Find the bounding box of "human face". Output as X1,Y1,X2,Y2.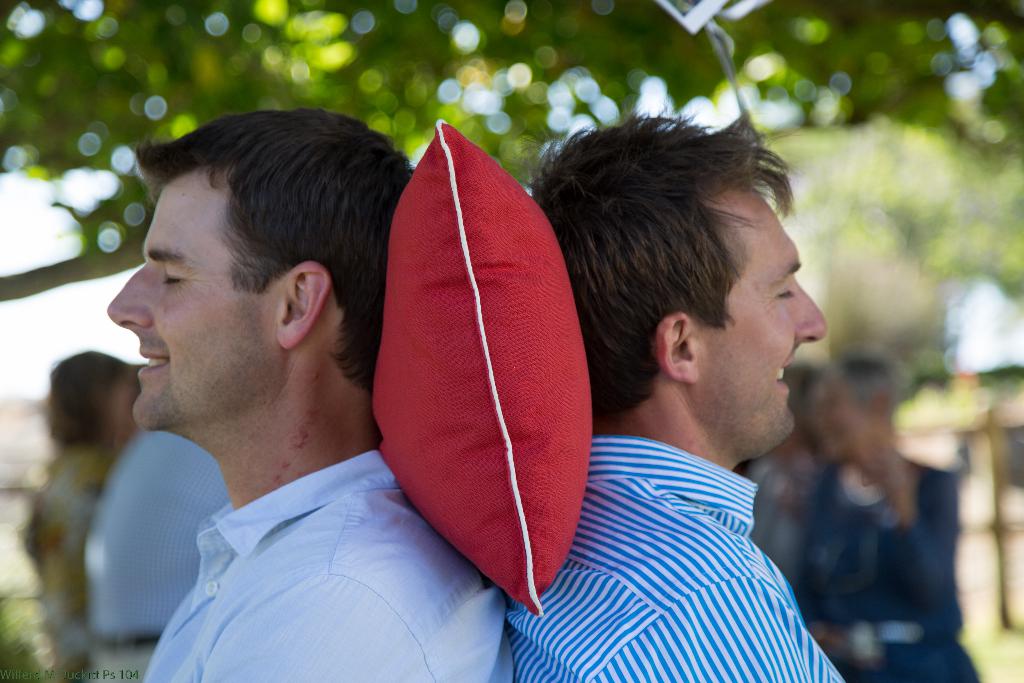
709,188,831,453.
